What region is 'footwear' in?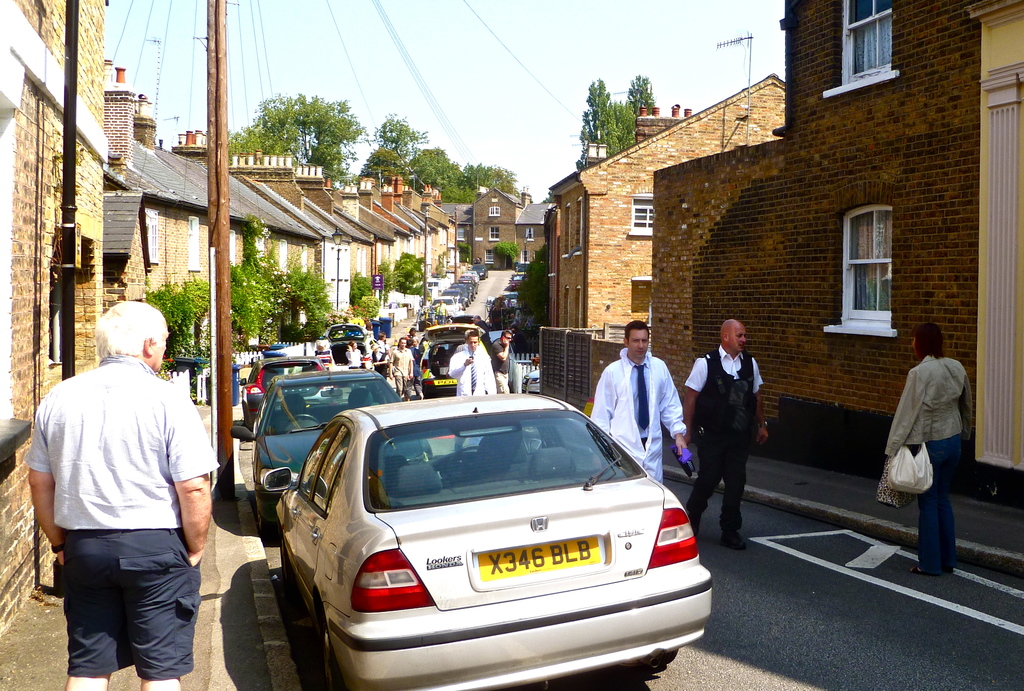
select_region(913, 558, 942, 578).
